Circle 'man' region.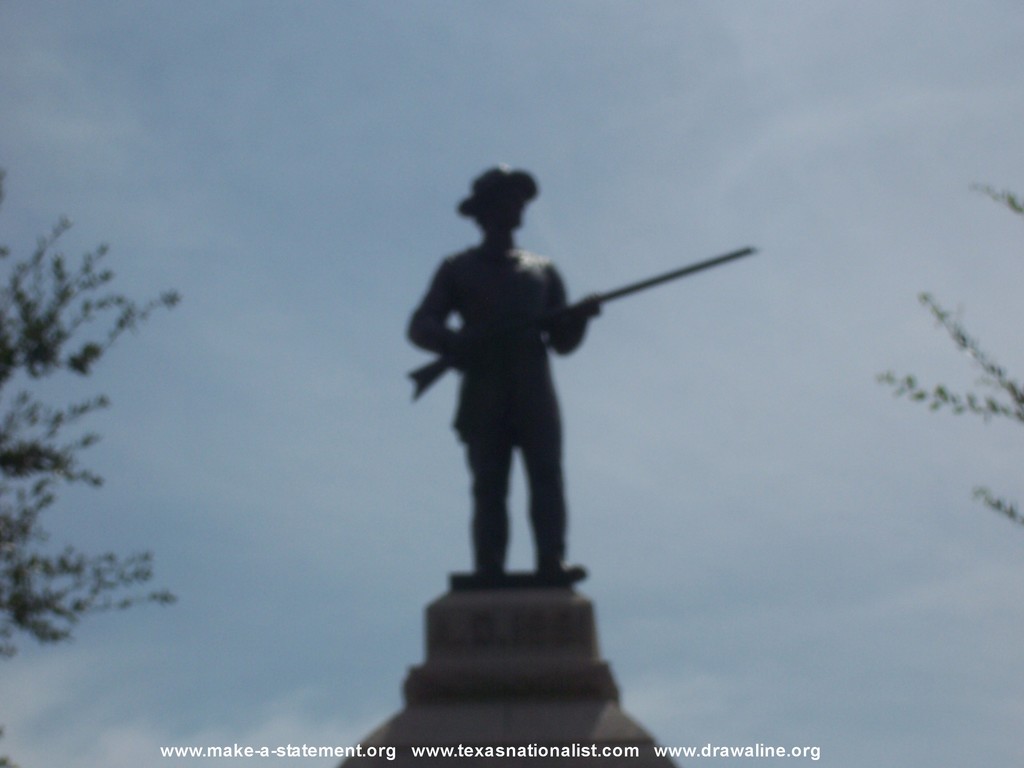
Region: detection(397, 186, 704, 597).
